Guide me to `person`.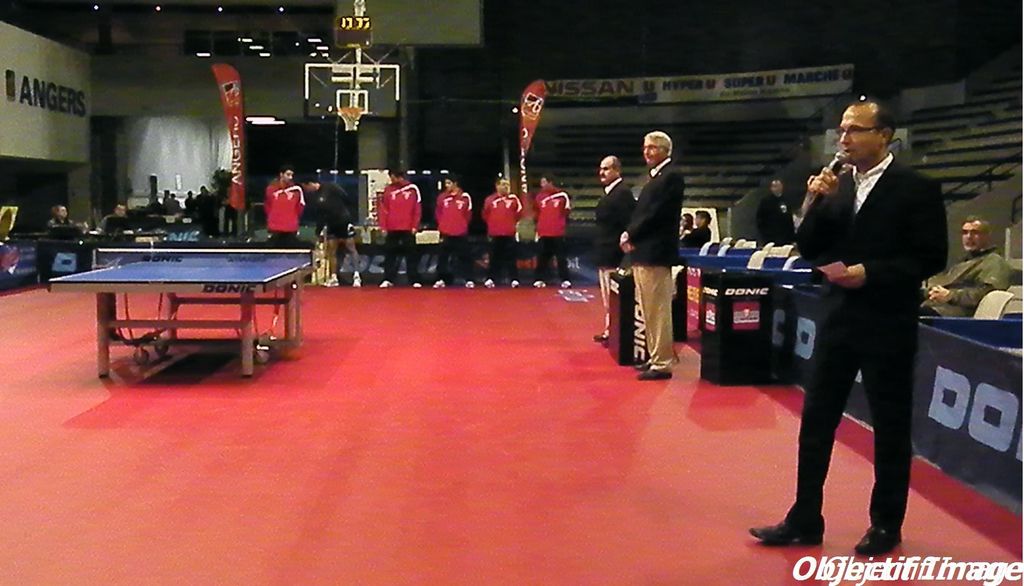
Guidance: (680, 209, 712, 247).
